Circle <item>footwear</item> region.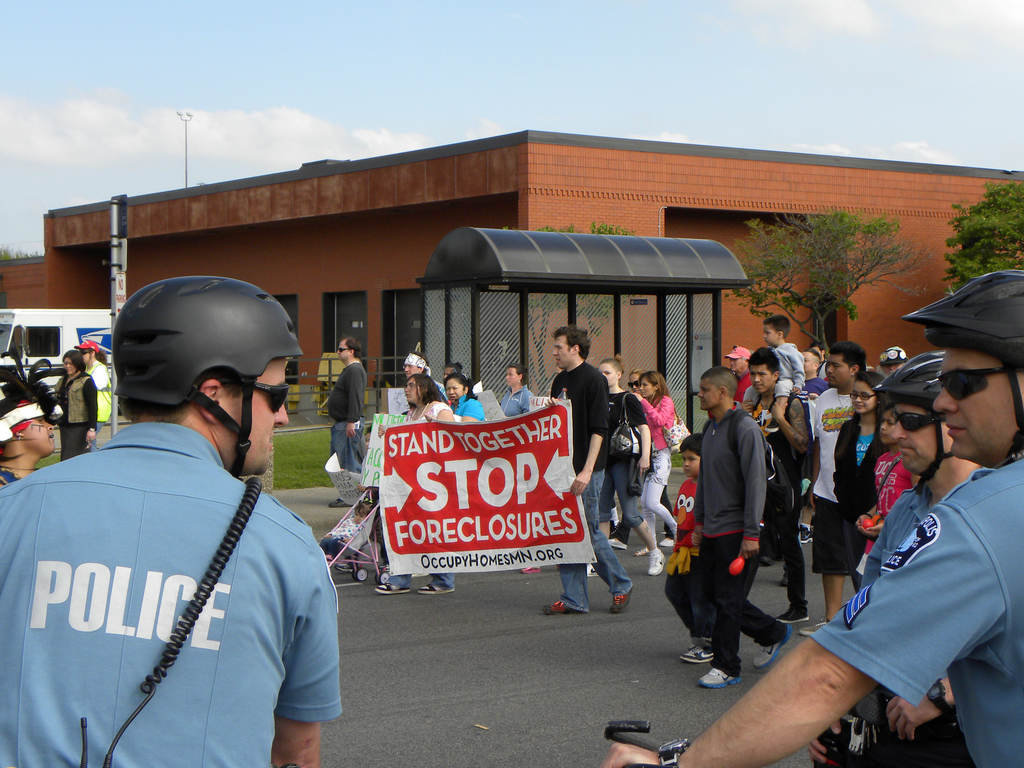
Region: (left=753, top=625, right=795, bottom=674).
